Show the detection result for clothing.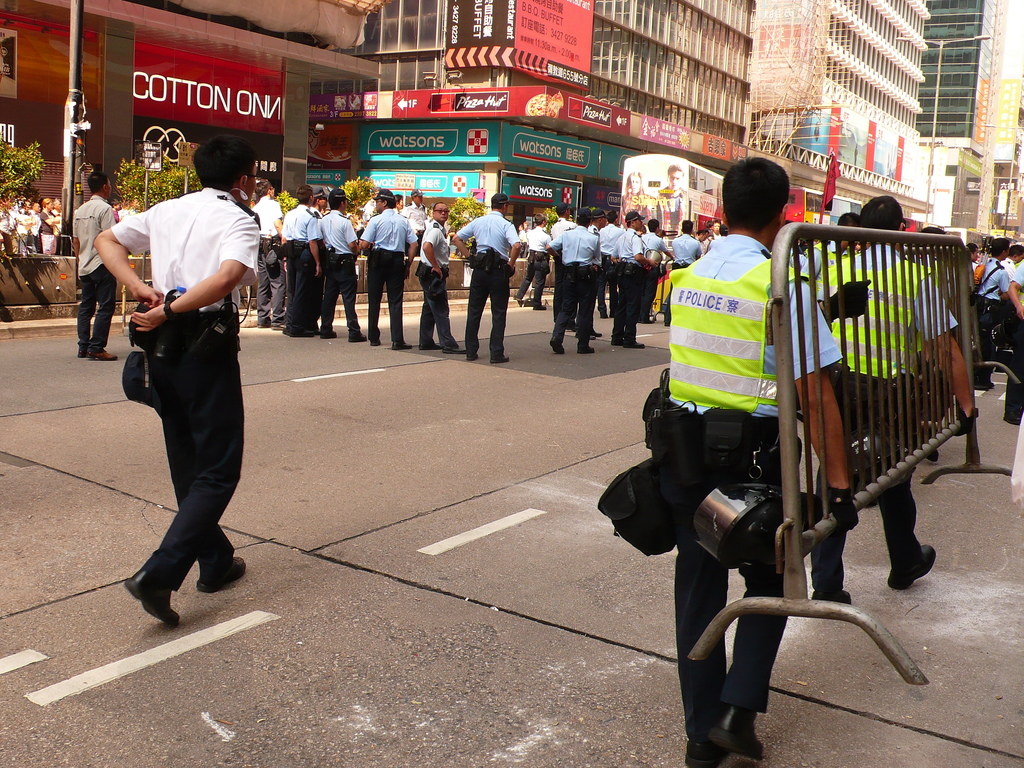
rect(904, 248, 950, 441).
